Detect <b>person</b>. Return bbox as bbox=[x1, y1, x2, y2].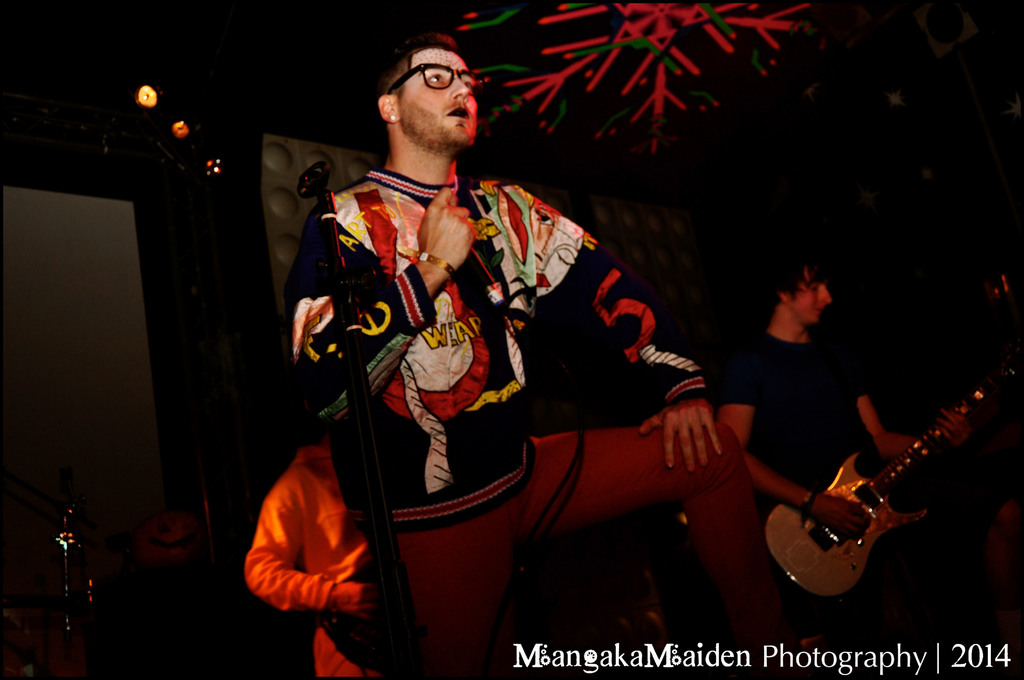
bbox=[285, 47, 721, 668].
